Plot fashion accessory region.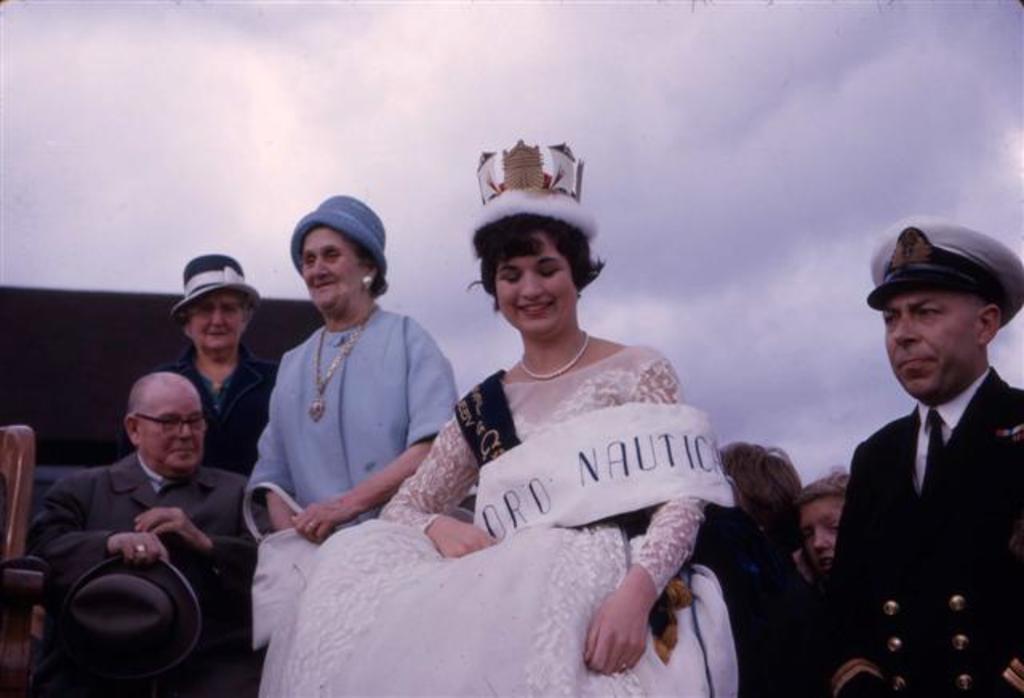
Plotted at [x1=134, y1=541, x2=147, y2=554].
